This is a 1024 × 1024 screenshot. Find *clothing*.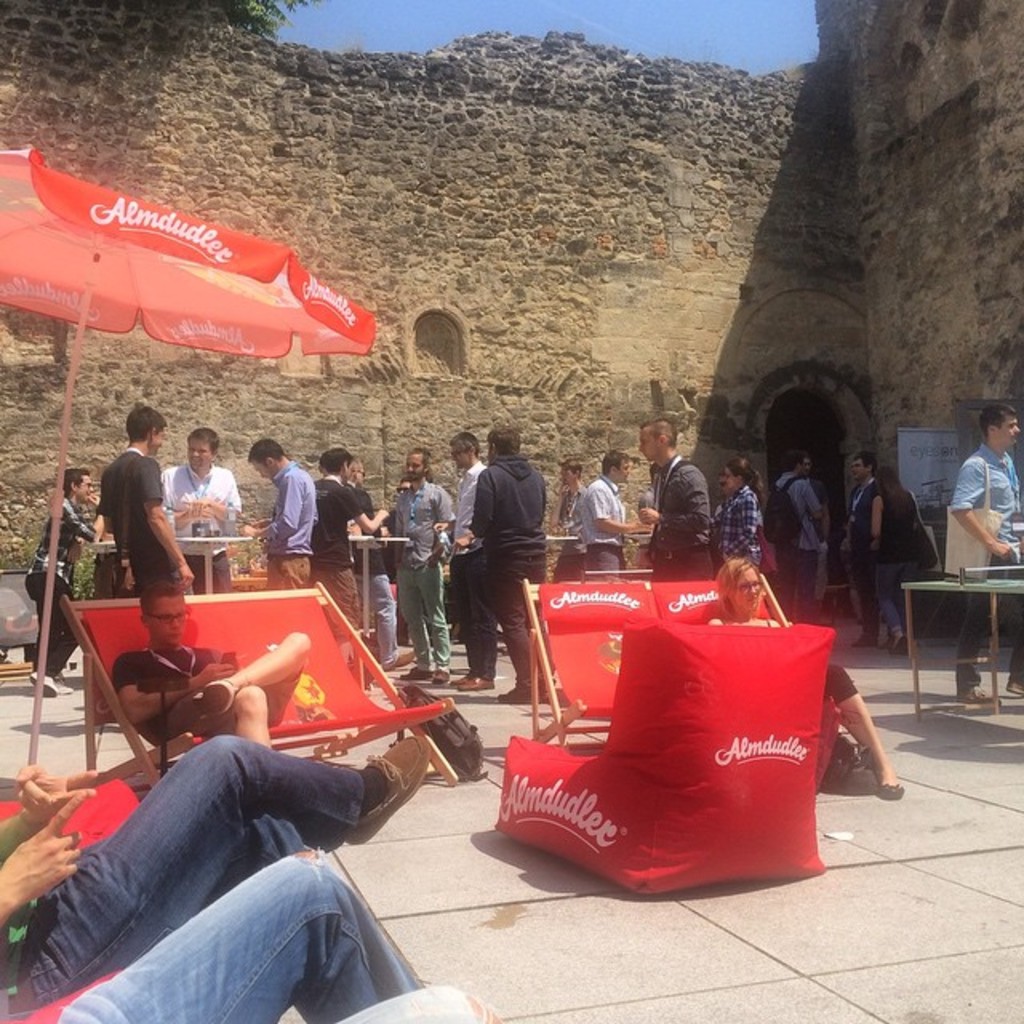
Bounding box: bbox(477, 453, 538, 693).
